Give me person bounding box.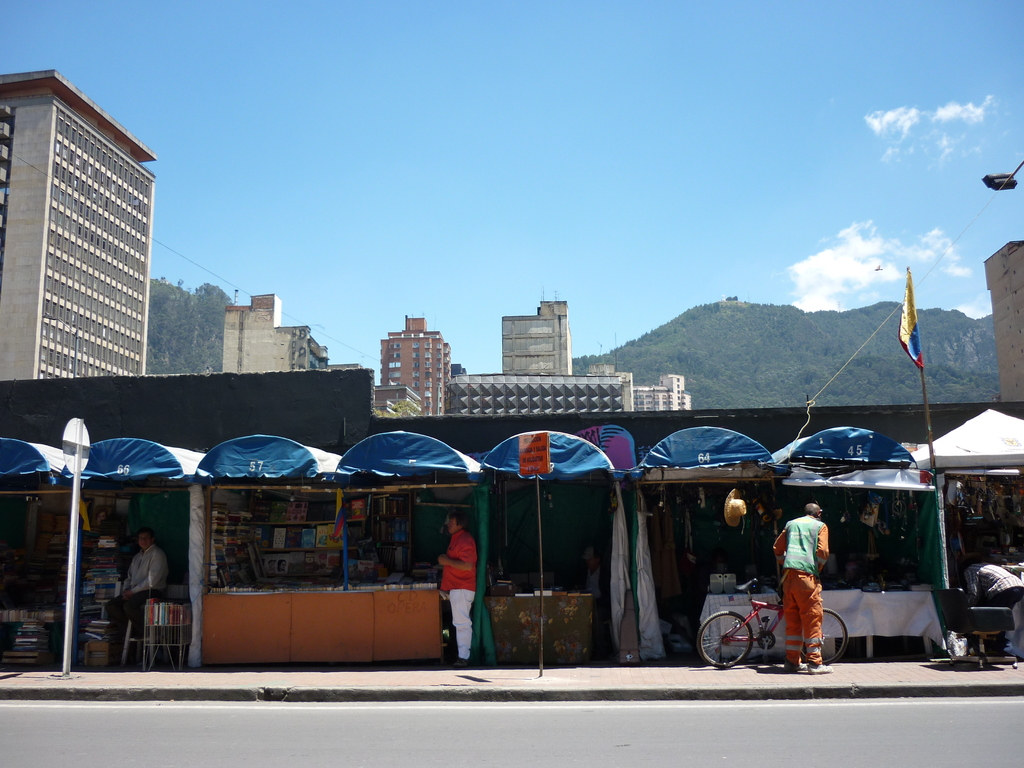
left=102, top=529, right=170, bottom=642.
